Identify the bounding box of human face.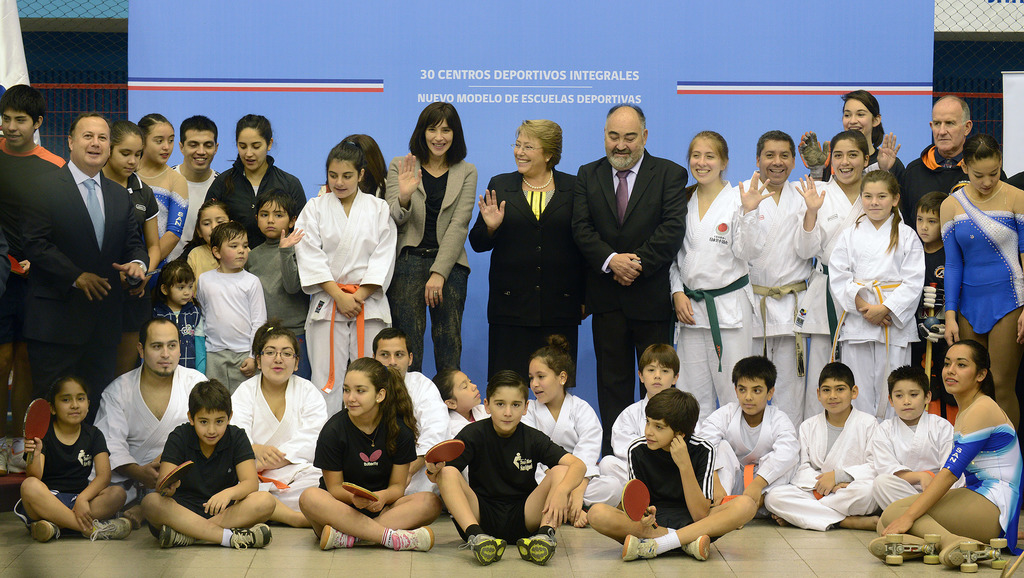
[left=933, top=97, right=962, bottom=153].
